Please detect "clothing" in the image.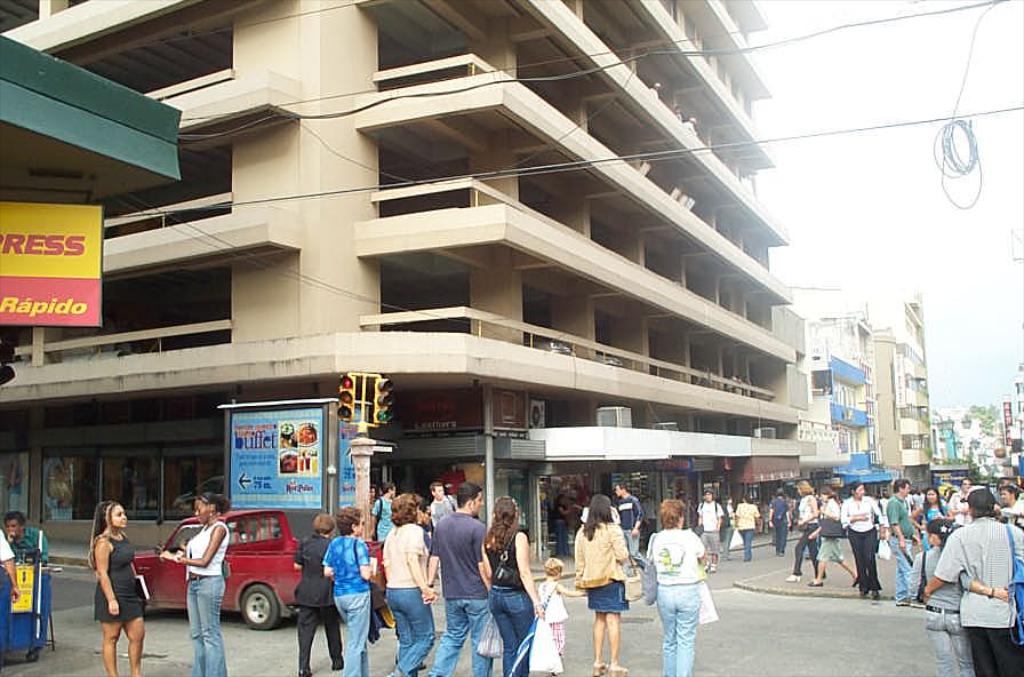
x1=616 y1=492 x2=648 y2=567.
